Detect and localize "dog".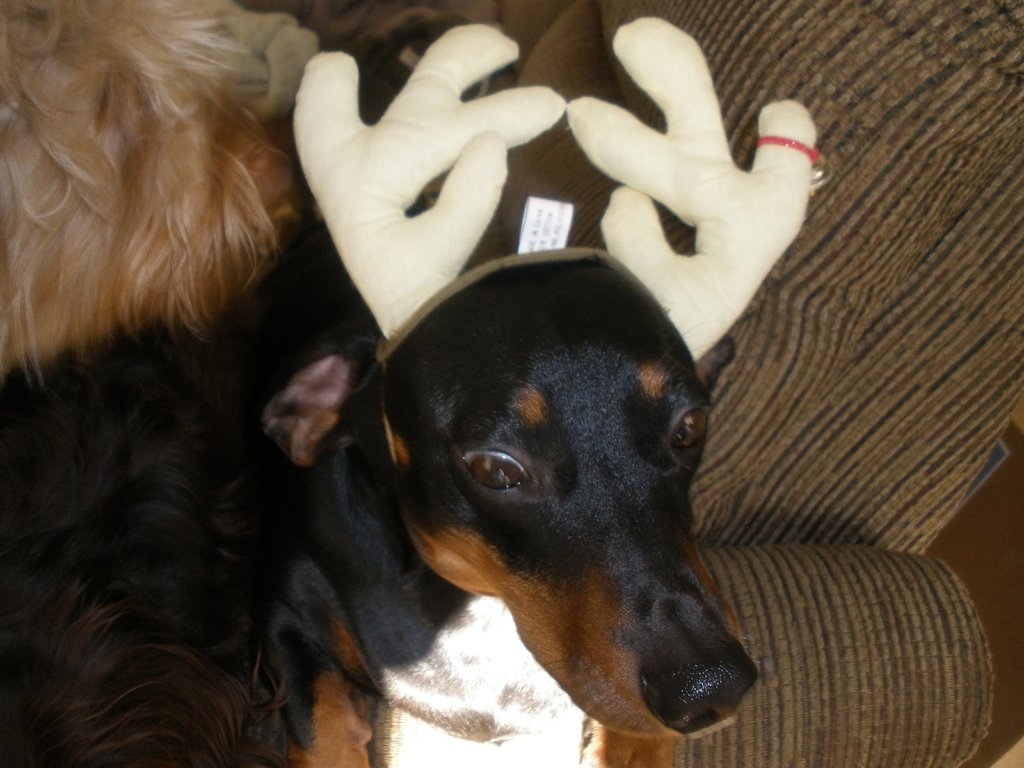
Localized at Rect(0, 0, 314, 767).
